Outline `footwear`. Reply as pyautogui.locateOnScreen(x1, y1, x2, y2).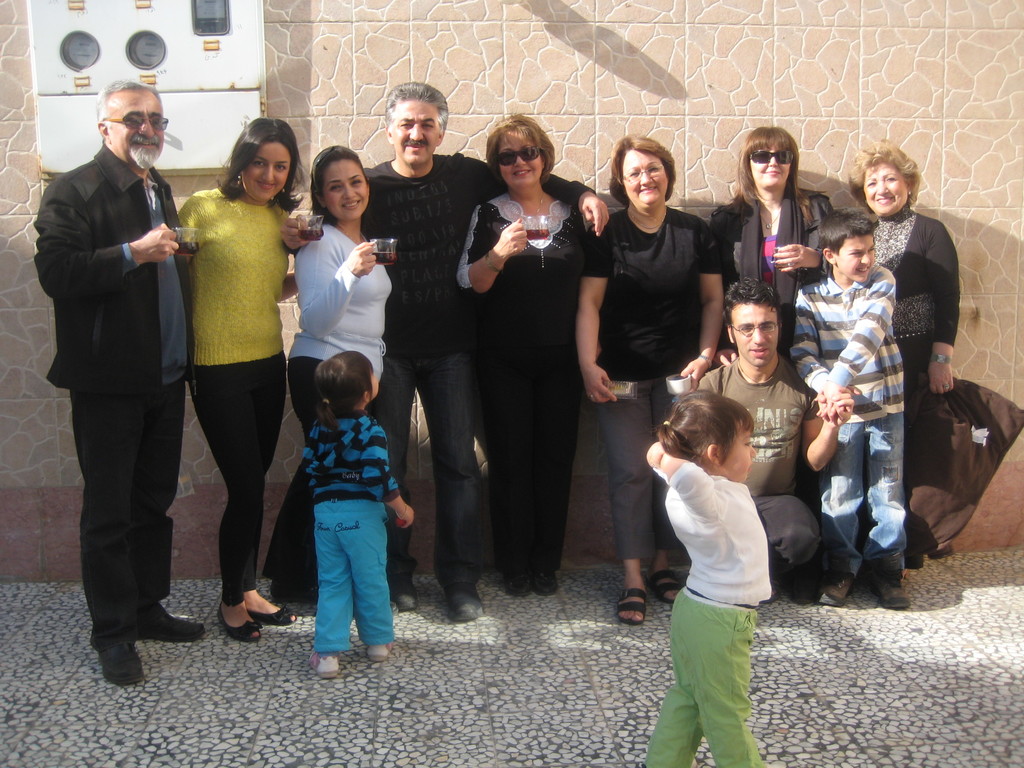
pyautogui.locateOnScreen(612, 584, 648, 630).
